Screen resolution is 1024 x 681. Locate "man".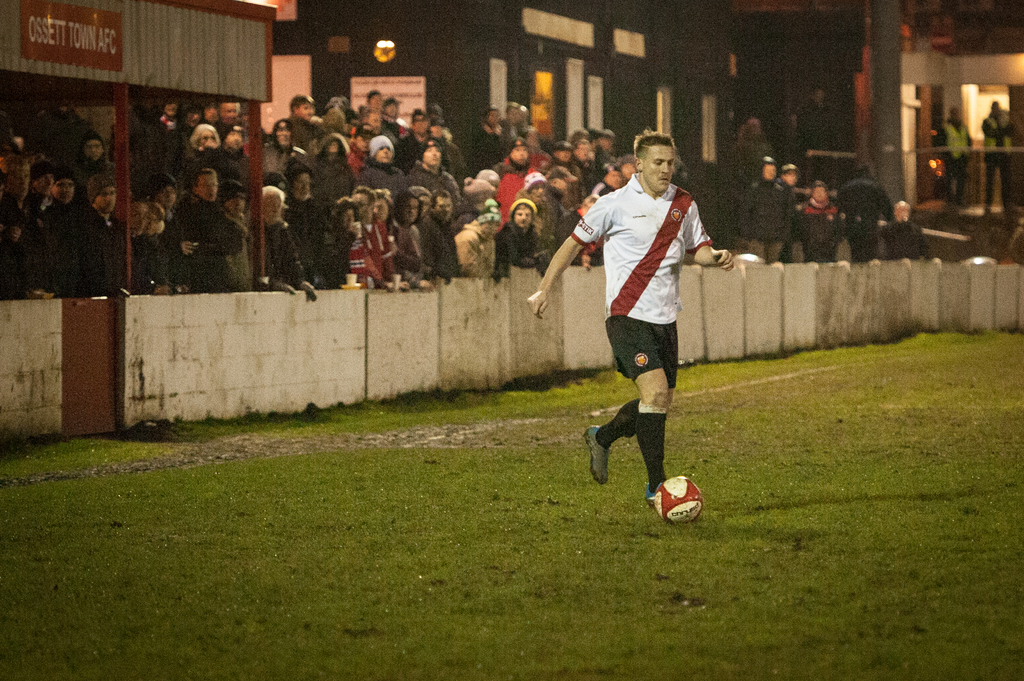
rect(936, 108, 972, 209).
